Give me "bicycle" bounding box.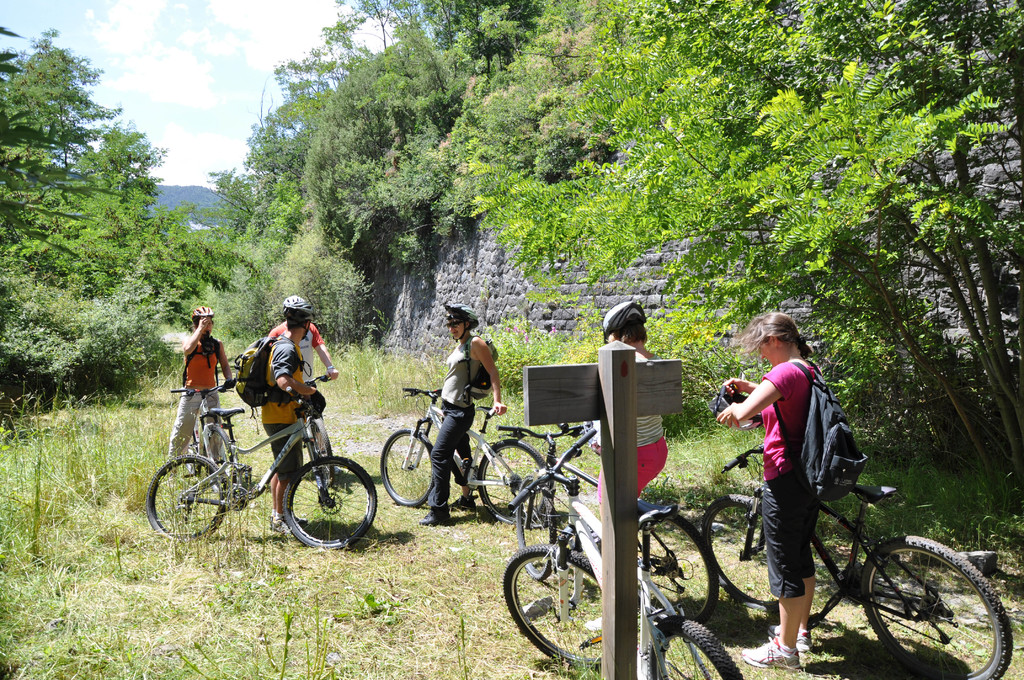
[x1=491, y1=419, x2=722, y2=634].
